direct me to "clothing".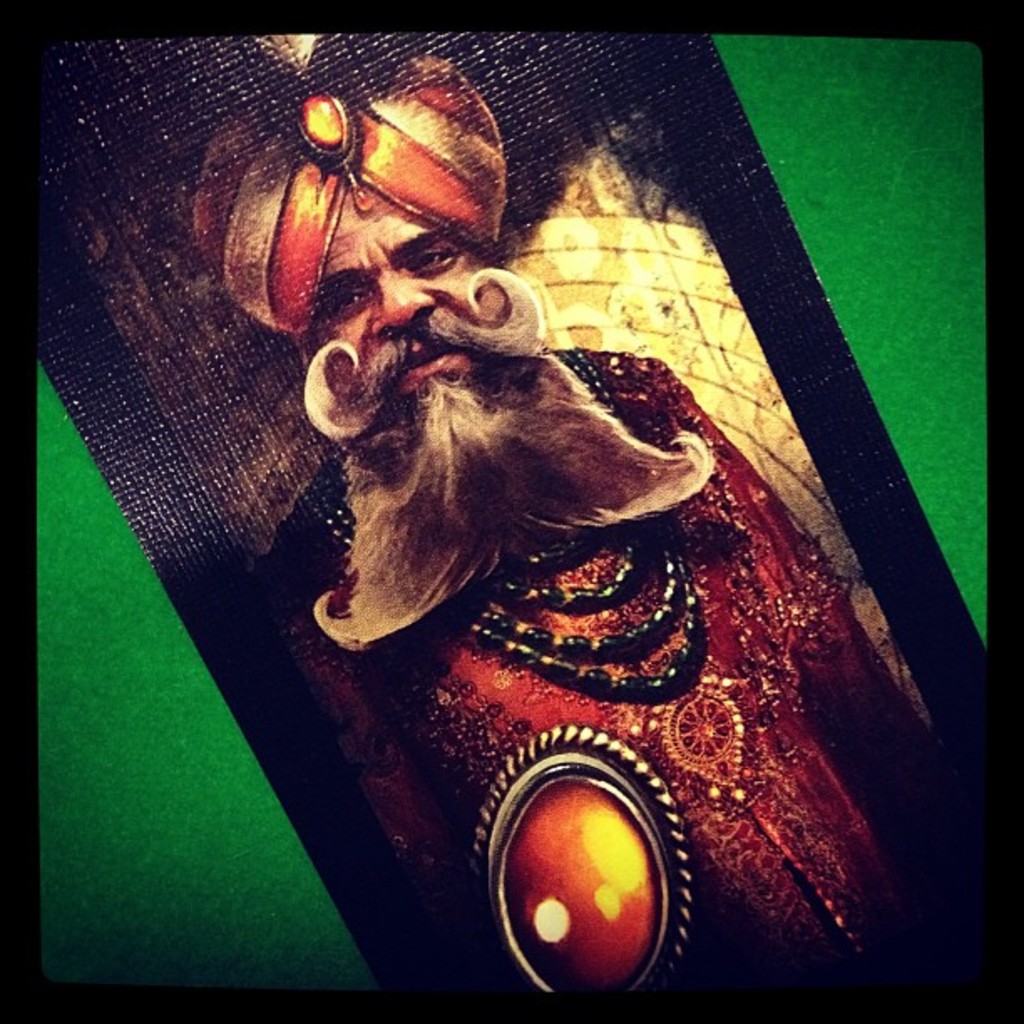
Direction: 281,343,905,1022.
